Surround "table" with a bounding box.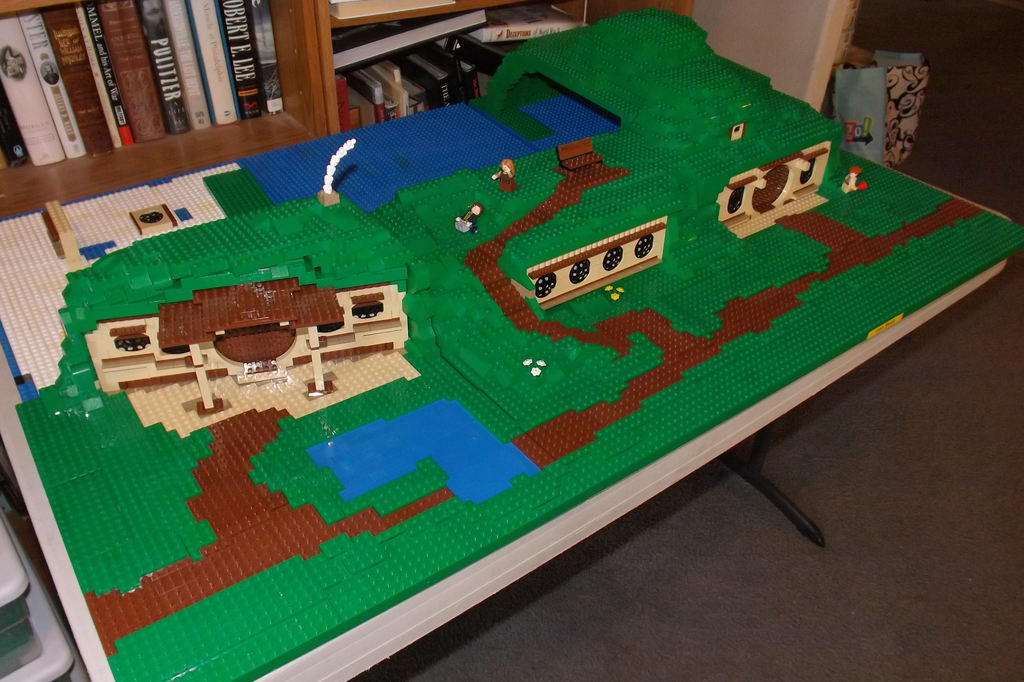
BBox(0, 62, 1023, 677).
